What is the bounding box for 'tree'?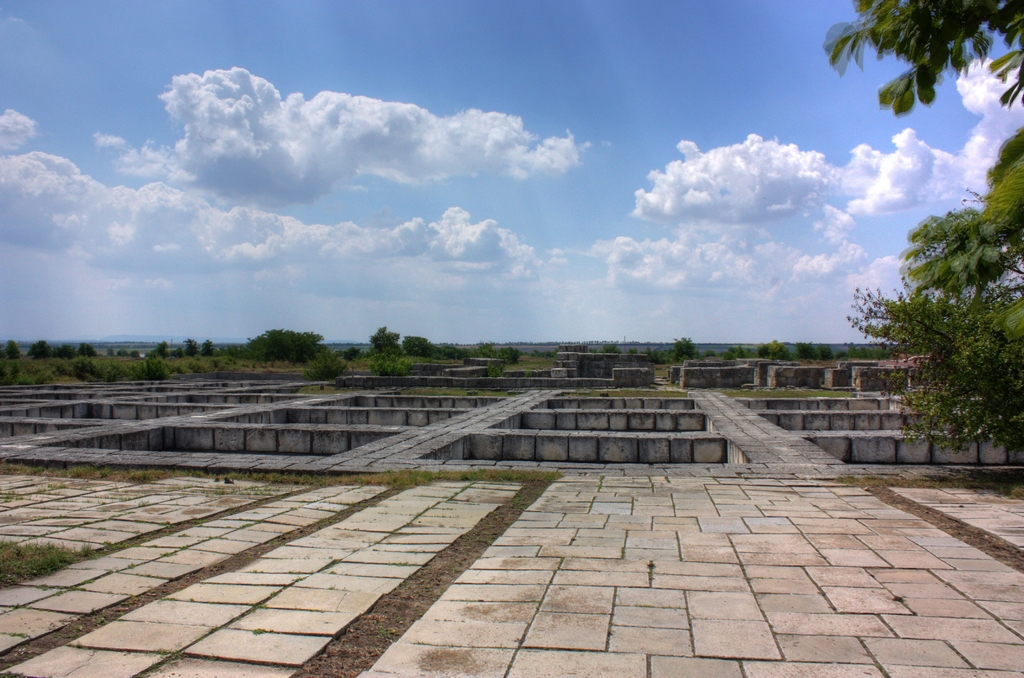
[64,343,74,355].
